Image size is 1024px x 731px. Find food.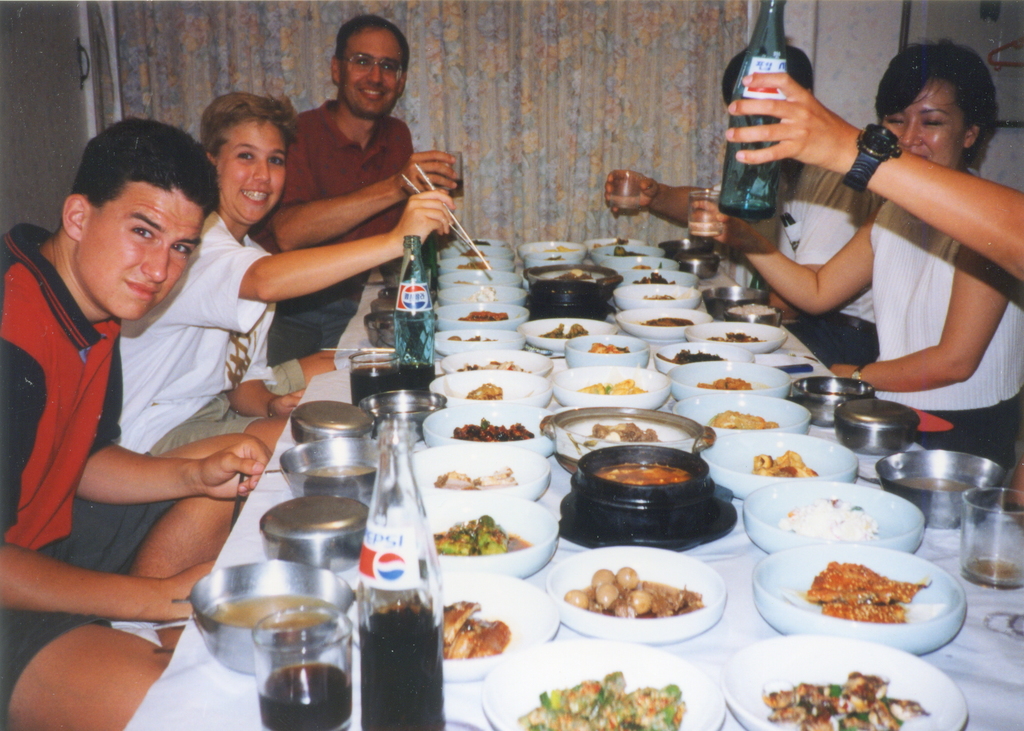
(641, 311, 696, 324).
